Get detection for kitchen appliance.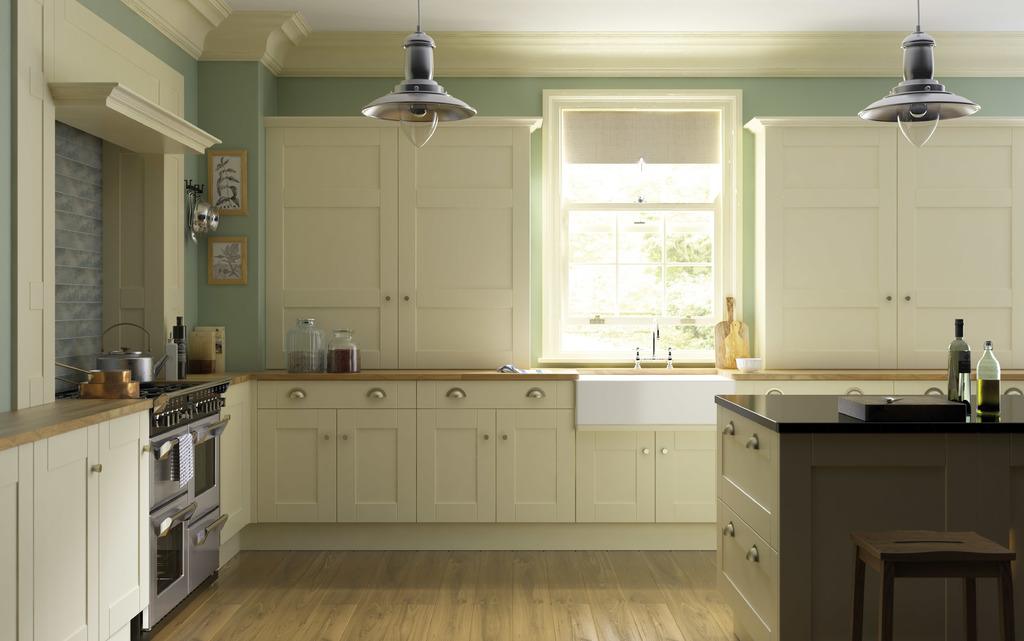
Detection: box=[292, 318, 327, 377].
